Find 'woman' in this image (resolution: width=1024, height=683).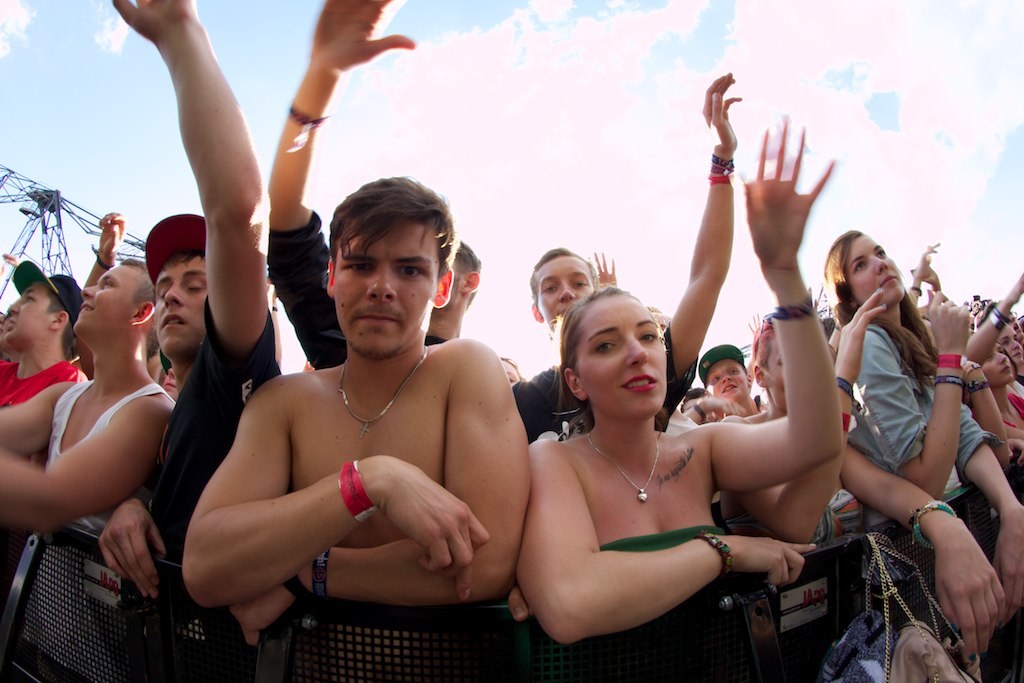
l=816, t=221, r=1023, b=622.
